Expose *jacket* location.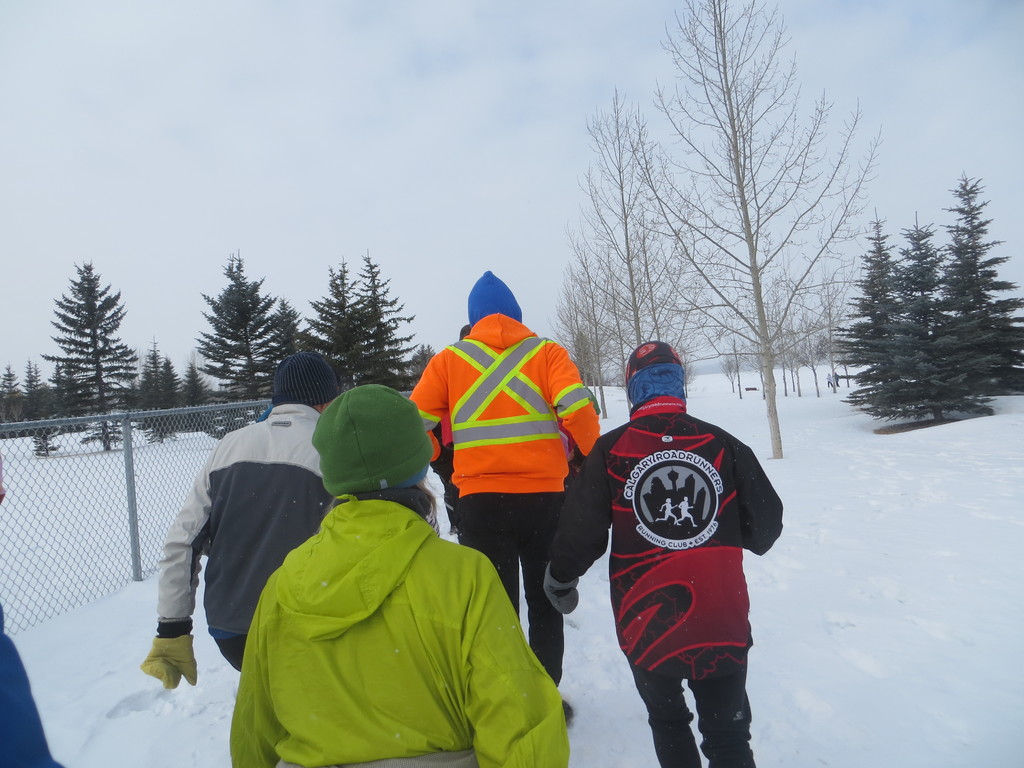
Exposed at crop(225, 480, 543, 767).
